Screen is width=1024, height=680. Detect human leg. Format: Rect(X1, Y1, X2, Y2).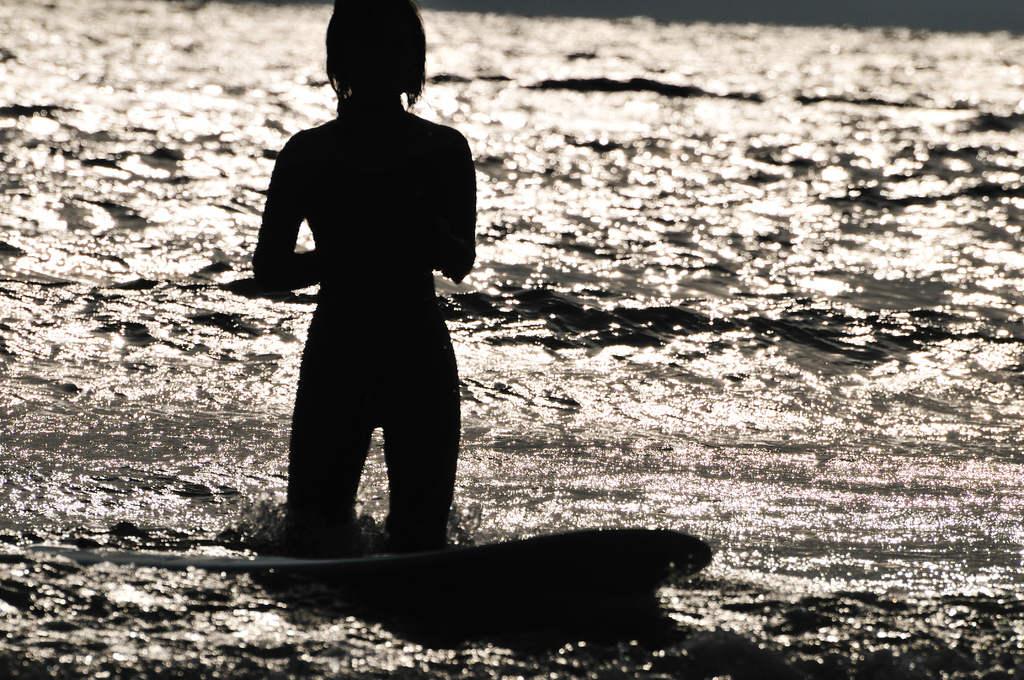
Rect(383, 374, 464, 547).
